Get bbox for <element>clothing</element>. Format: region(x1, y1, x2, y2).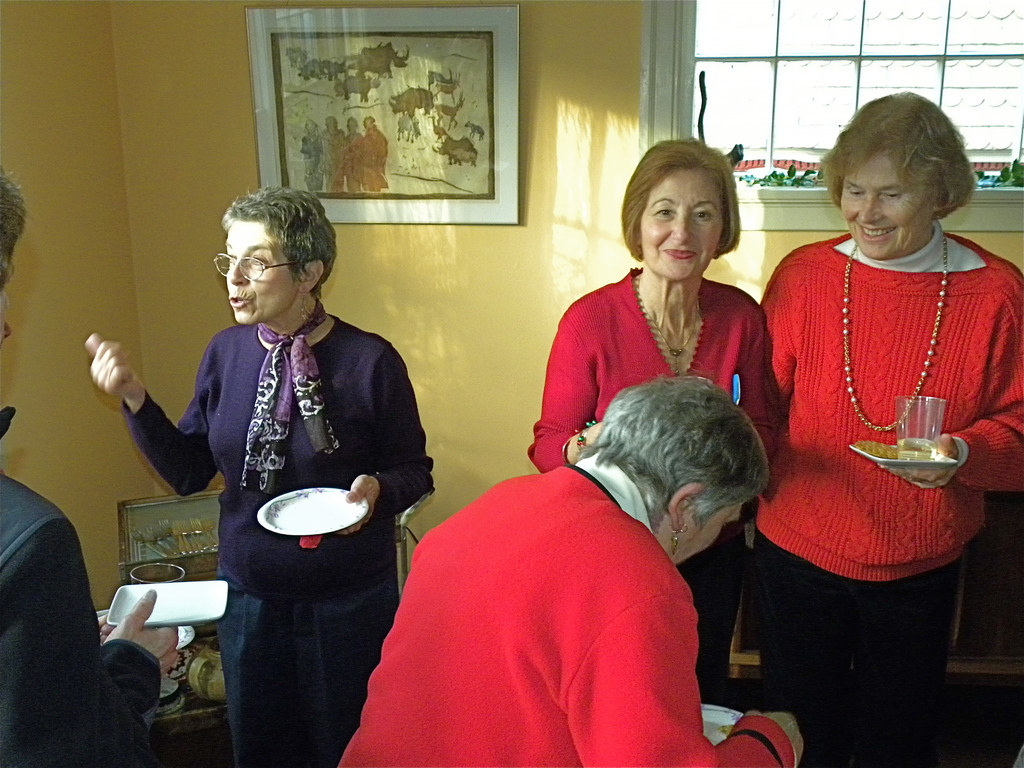
region(753, 232, 1023, 767).
